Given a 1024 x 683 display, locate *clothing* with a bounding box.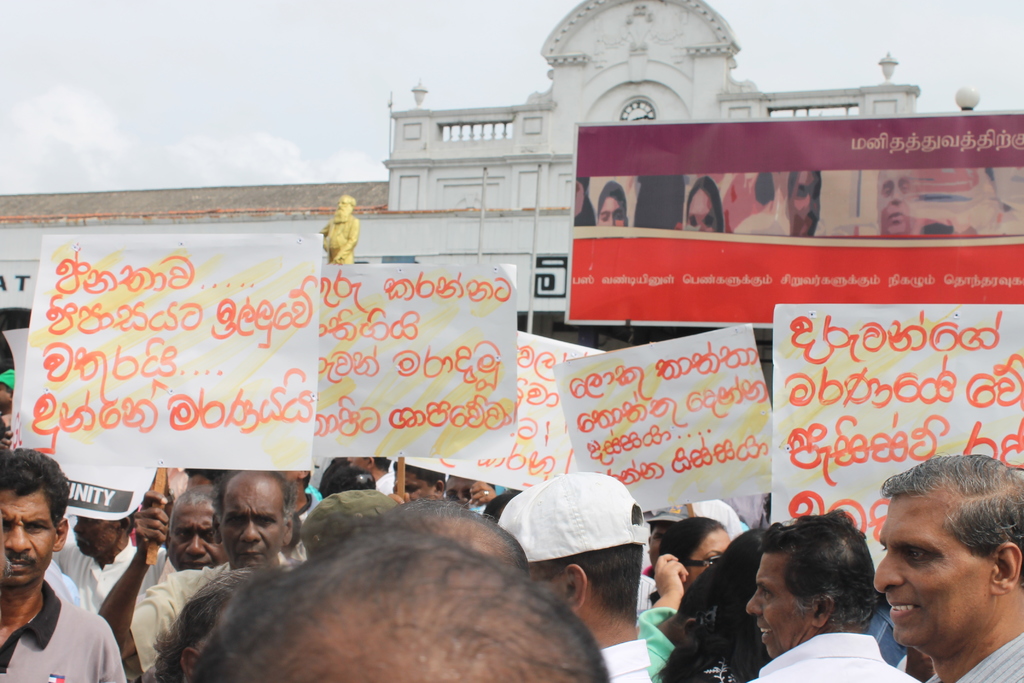
Located: bbox(125, 569, 232, 682).
